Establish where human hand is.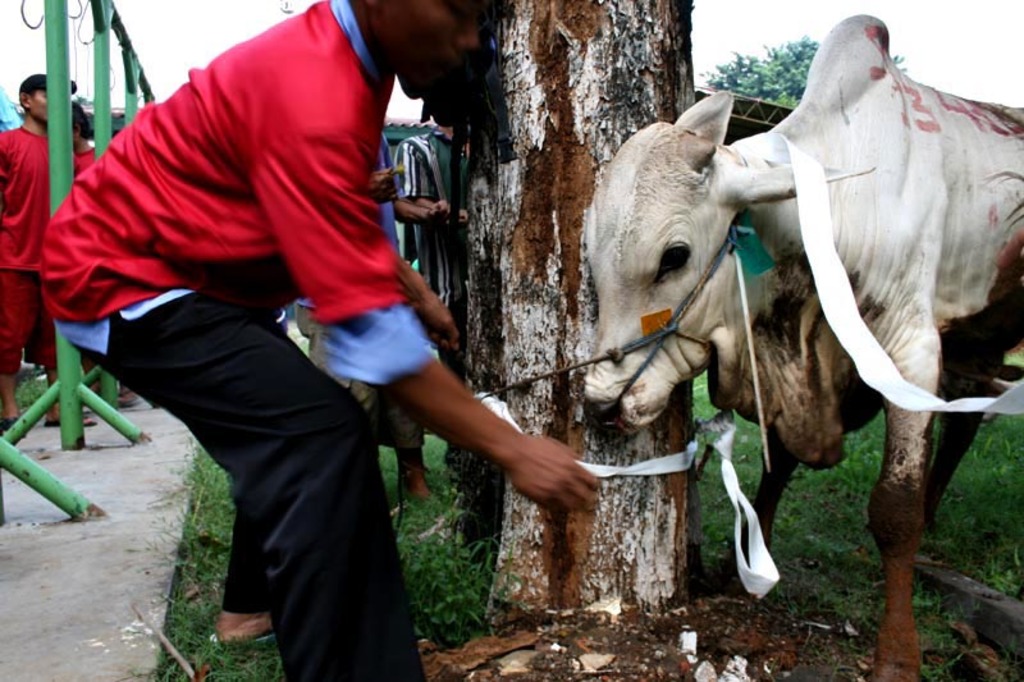
Established at region(411, 292, 463, 354).
